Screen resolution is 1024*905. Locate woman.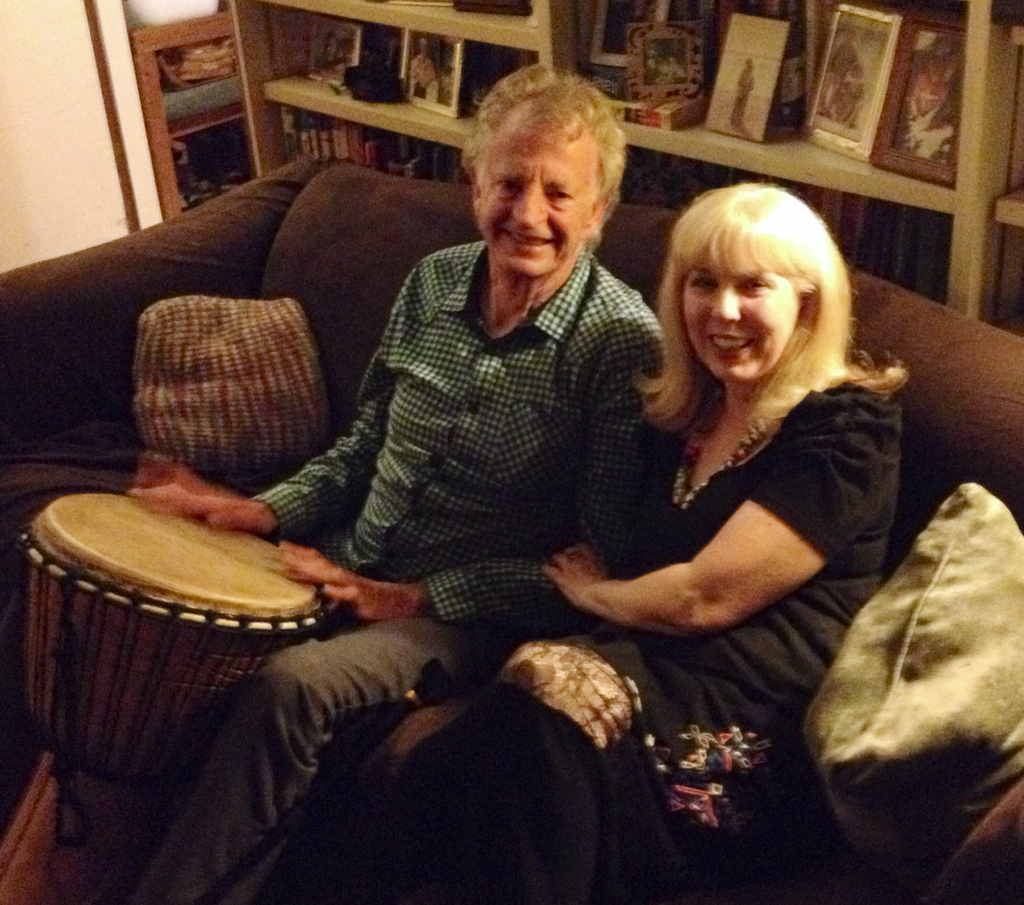
l=496, t=127, r=908, b=864.
